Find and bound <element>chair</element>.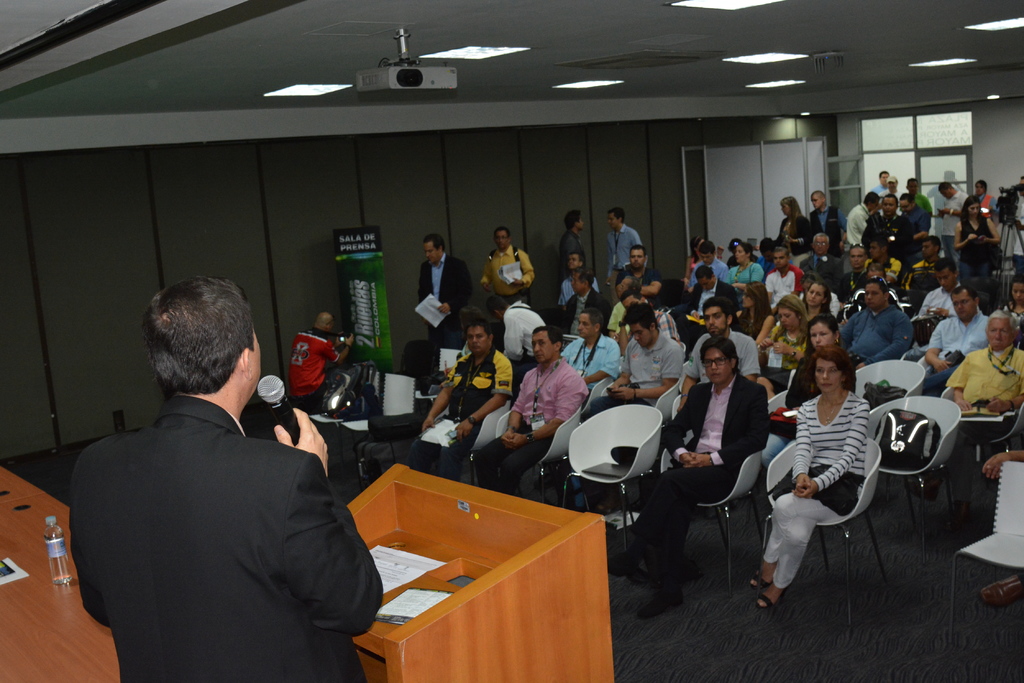
Bound: [554, 405, 680, 543].
